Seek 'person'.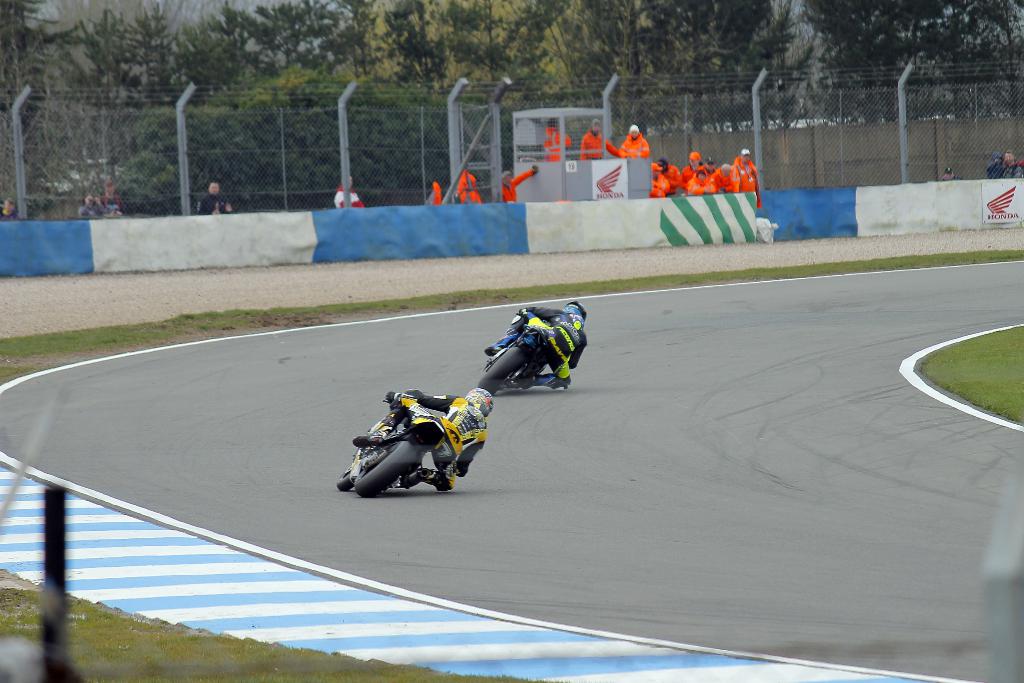
BBox(737, 149, 762, 208).
